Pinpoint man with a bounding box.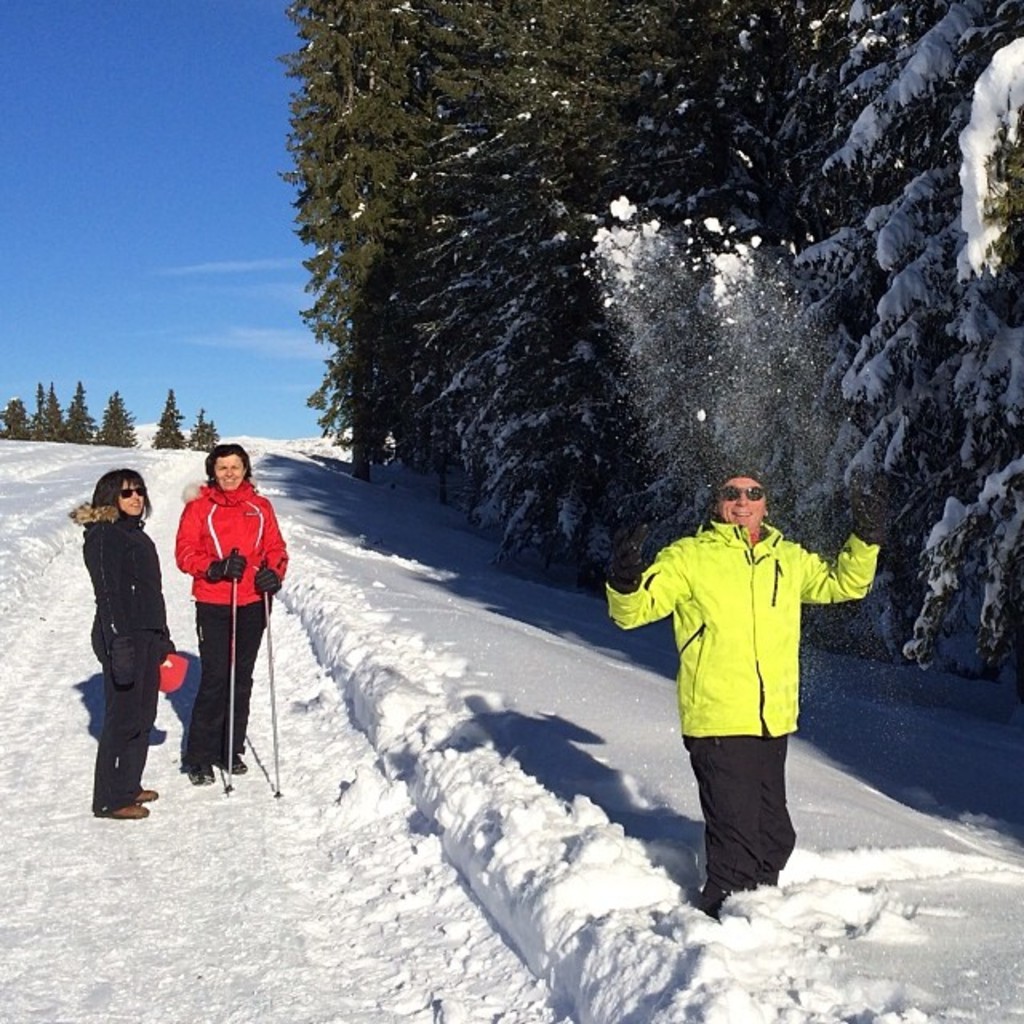
<bbox>600, 480, 854, 931</bbox>.
